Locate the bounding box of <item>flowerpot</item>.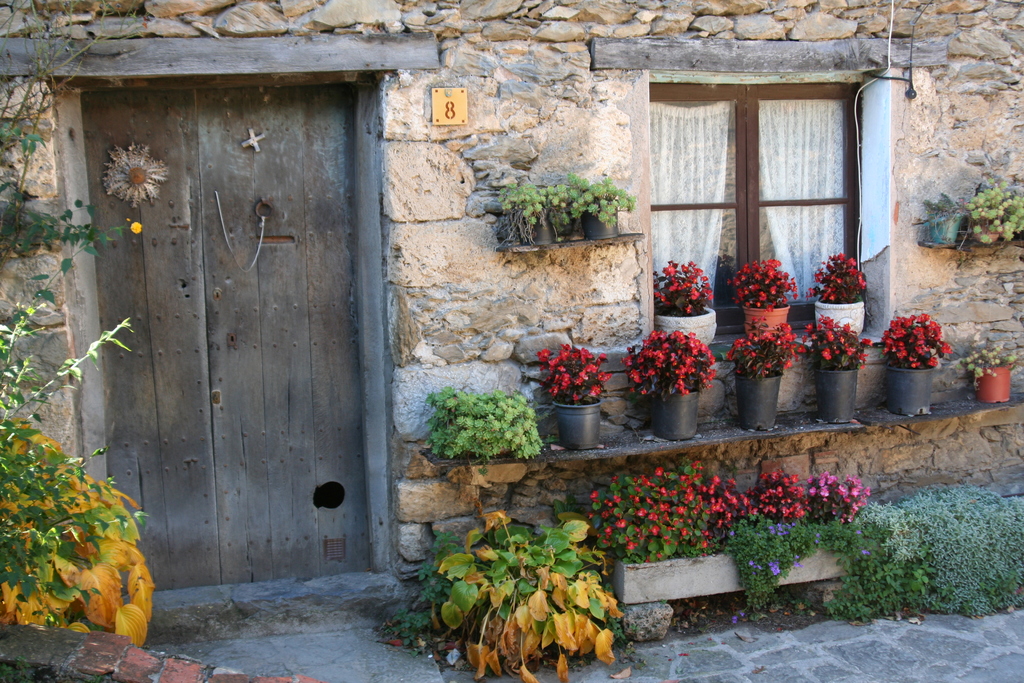
Bounding box: 812, 367, 860, 421.
